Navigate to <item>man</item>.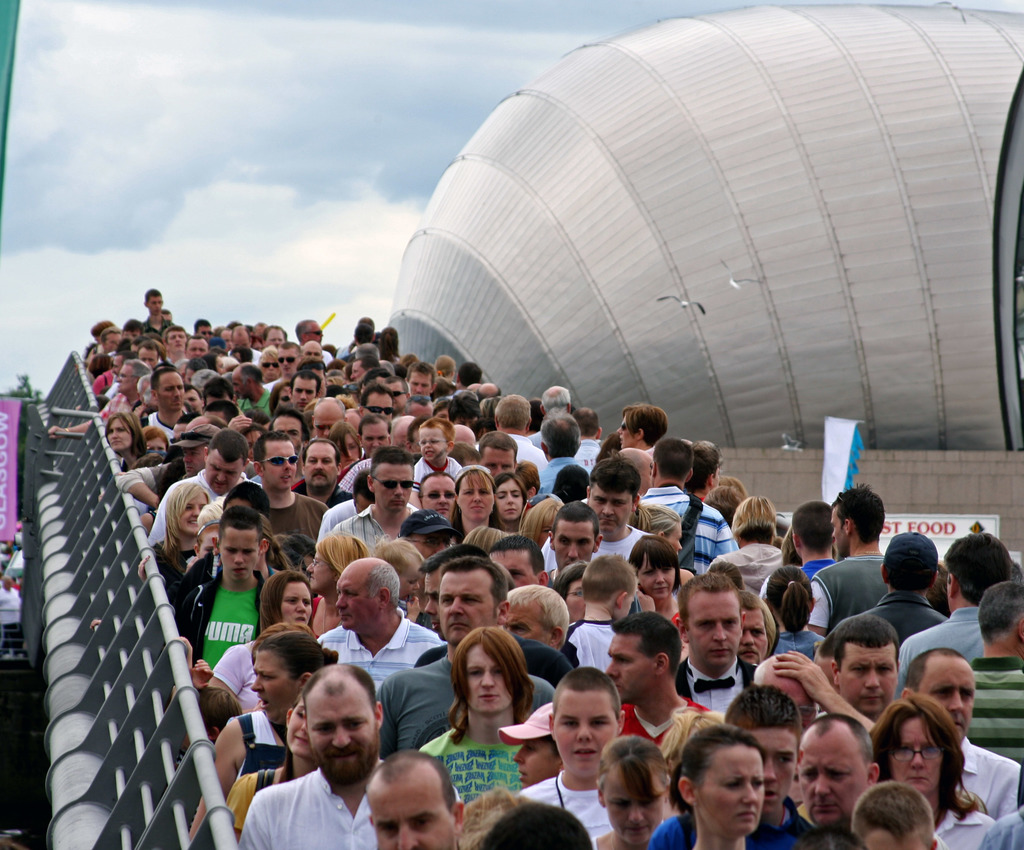
Navigation target: 866, 528, 943, 638.
